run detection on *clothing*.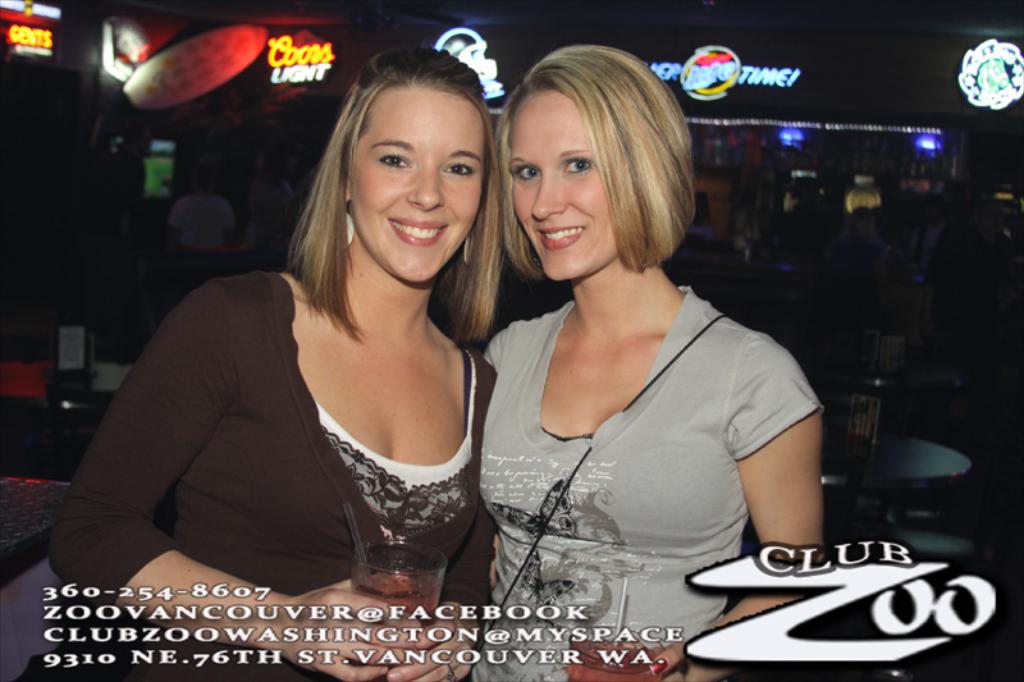
Result: [left=59, top=262, right=524, bottom=681].
